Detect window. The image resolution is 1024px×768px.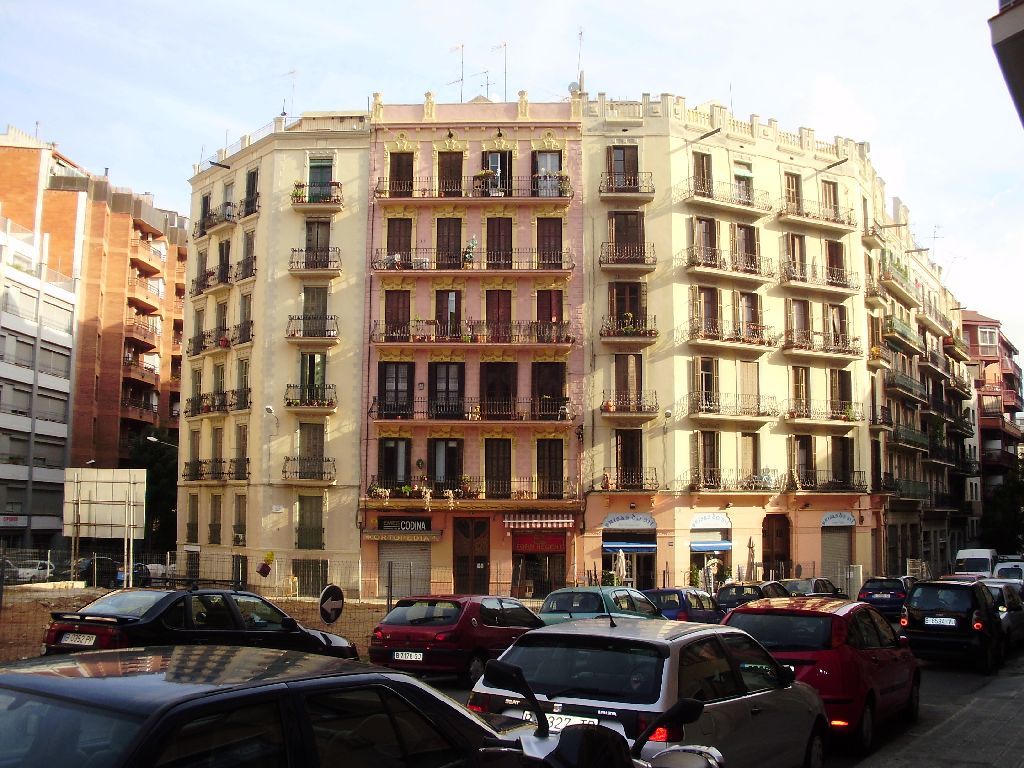
<region>0, 331, 43, 377</region>.
